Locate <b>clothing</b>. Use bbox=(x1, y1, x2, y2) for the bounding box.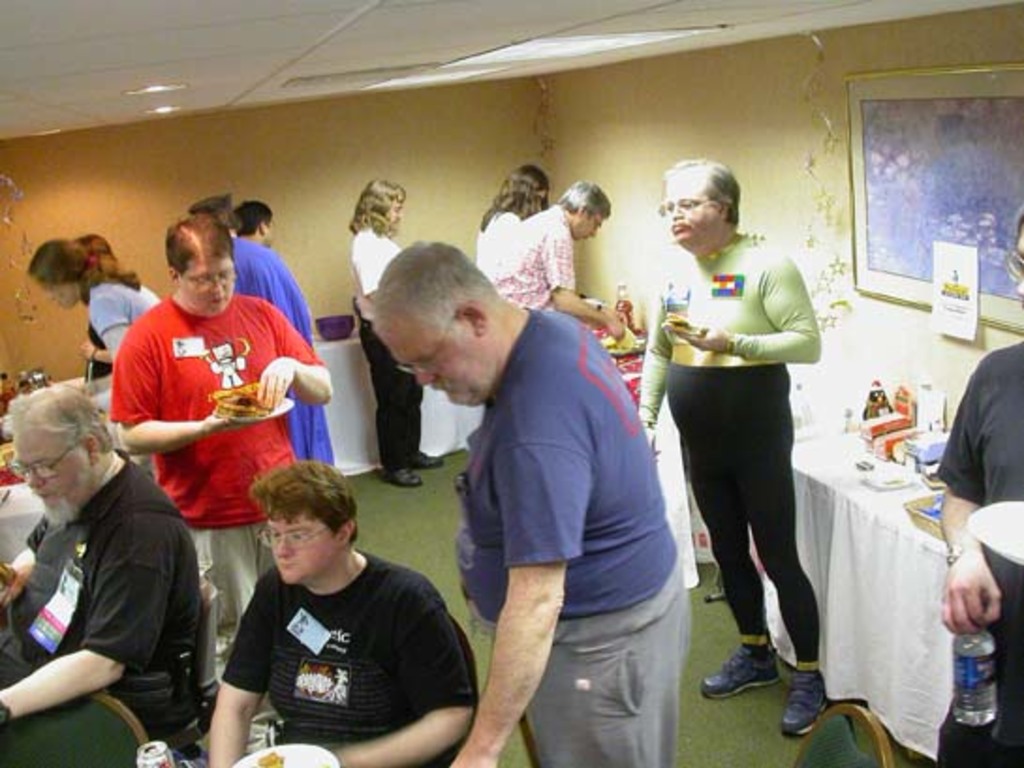
bbox=(194, 533, 453, 747).
